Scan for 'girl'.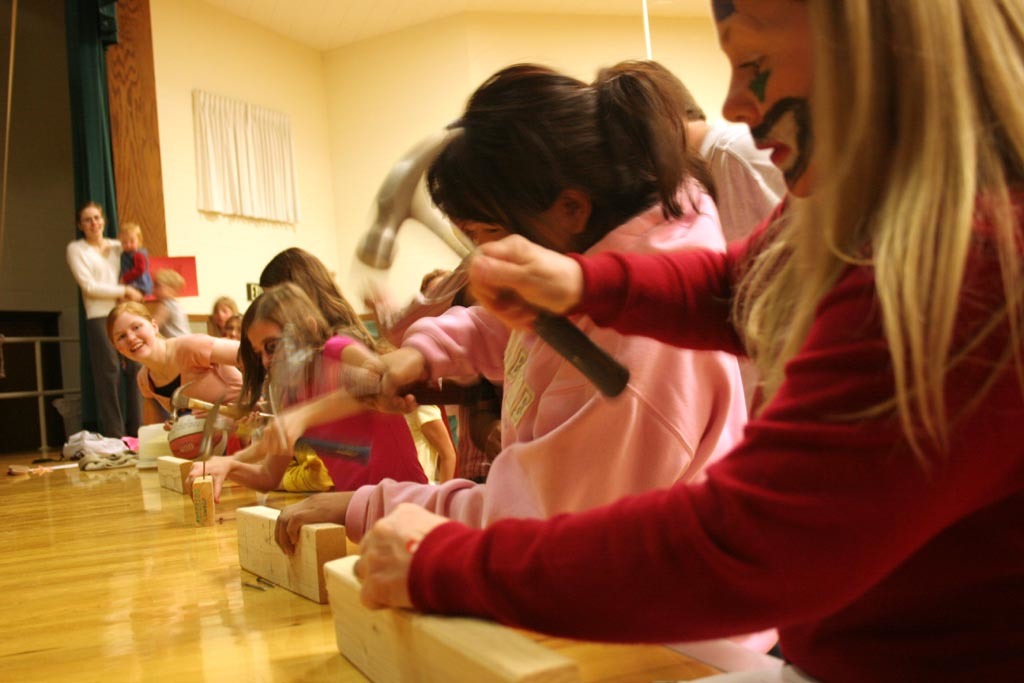
Scan result: select_region(185, 285, 430, 489).
